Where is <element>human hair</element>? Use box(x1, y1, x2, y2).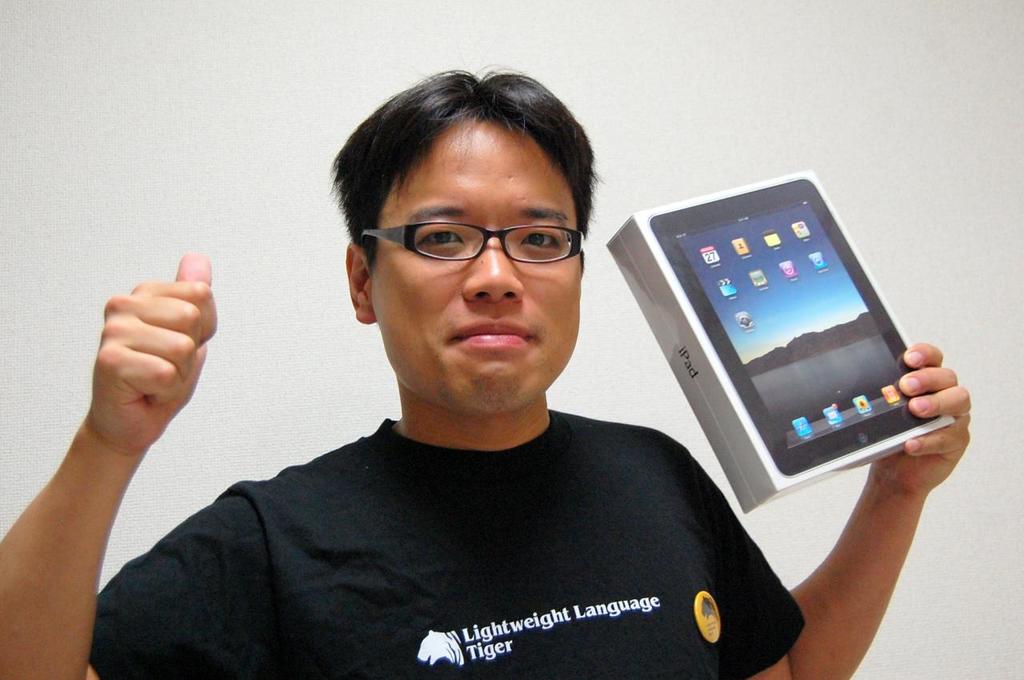
box(330, 58, 602, 332).
